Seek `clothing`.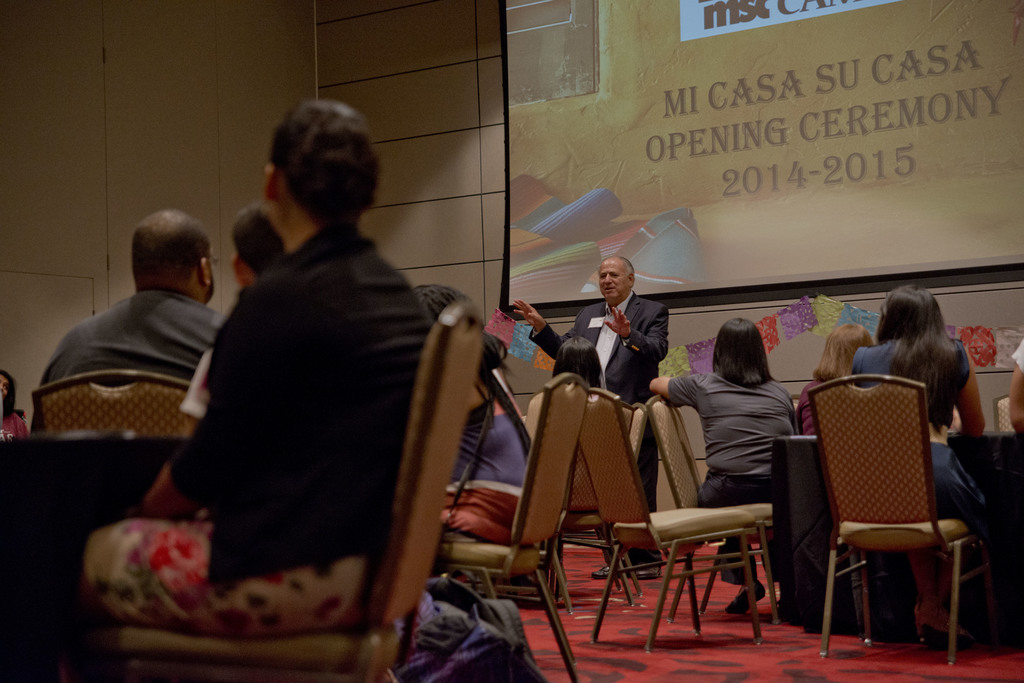
region(851, 341, 1002, 601).
